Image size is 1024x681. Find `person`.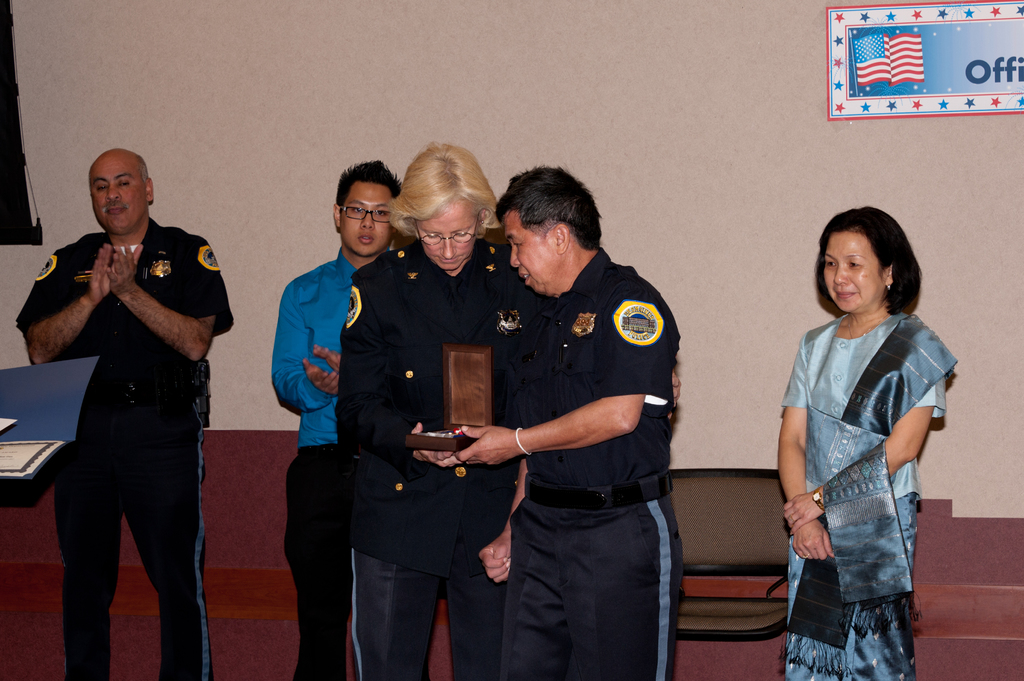
<region>278, 164, 402, 680</region>.
